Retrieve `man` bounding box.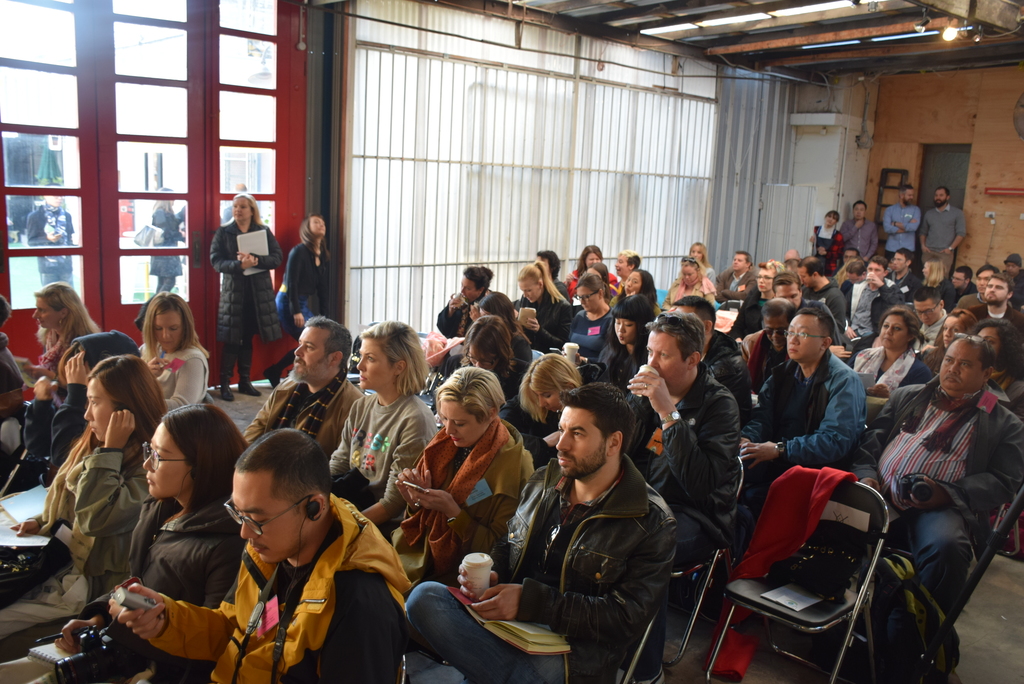
Bounding box: bbox=[239, 317, 374, 461].
